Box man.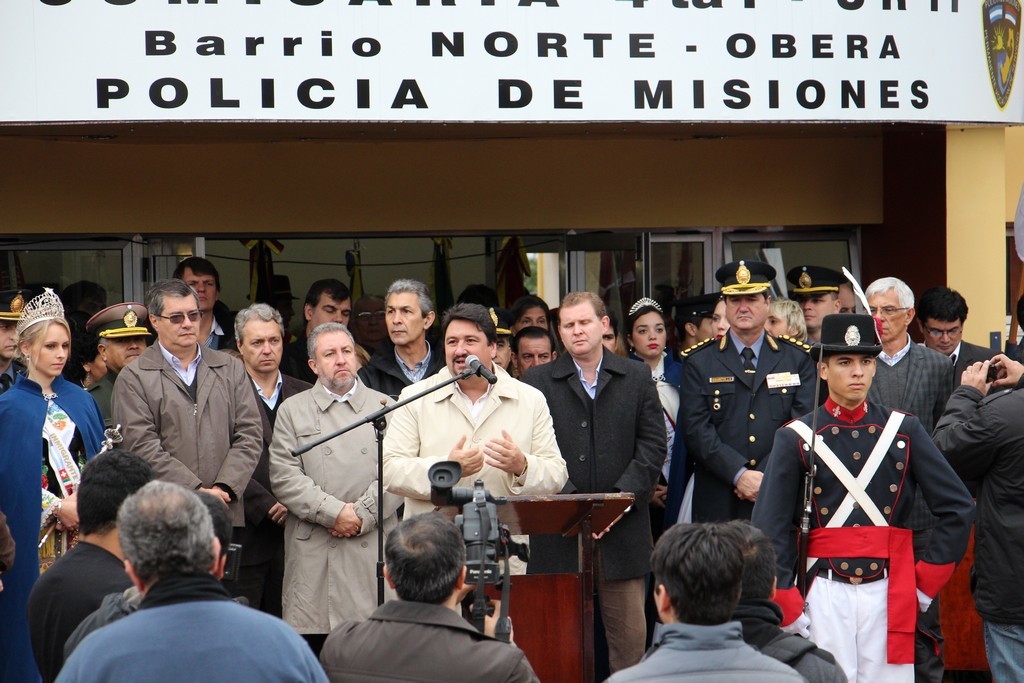
box=[515, 328, 558, 374].
